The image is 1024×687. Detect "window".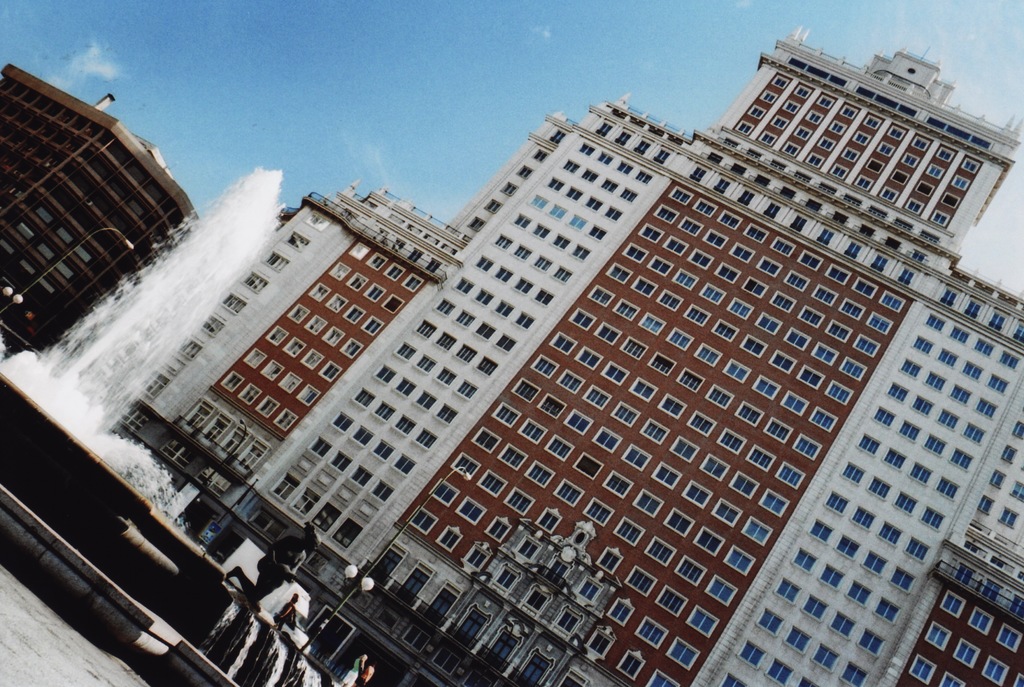
Detection: rect(392, 455, 416, 475).
